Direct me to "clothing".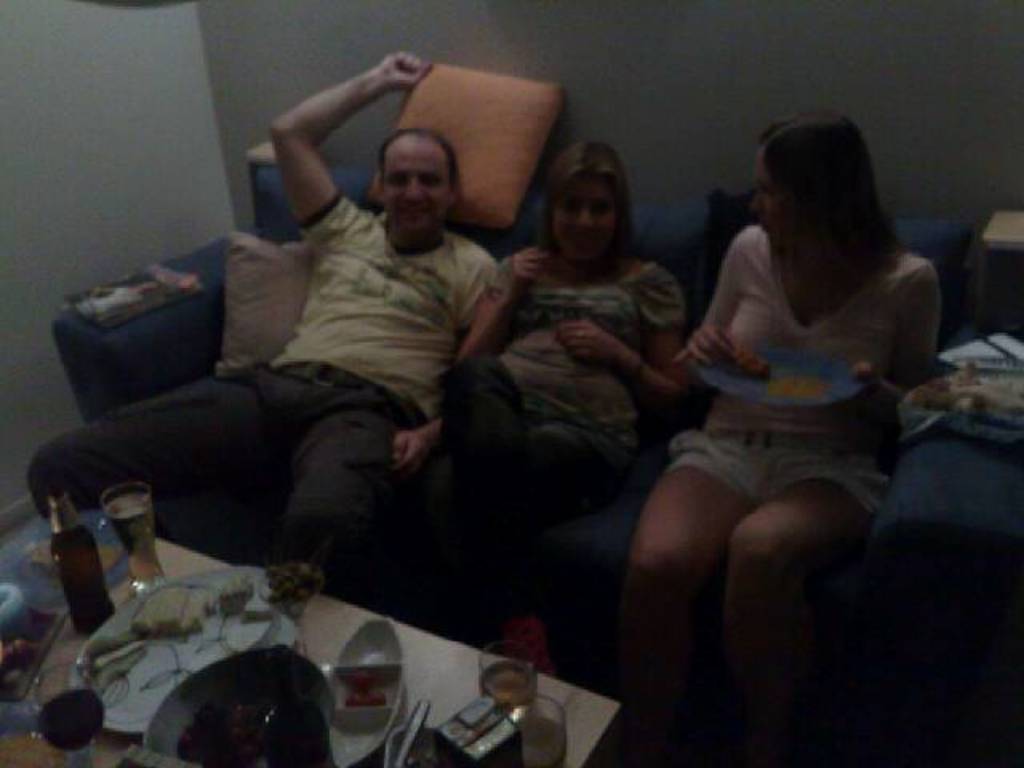
Direction: 26, 187, 507, 595.
